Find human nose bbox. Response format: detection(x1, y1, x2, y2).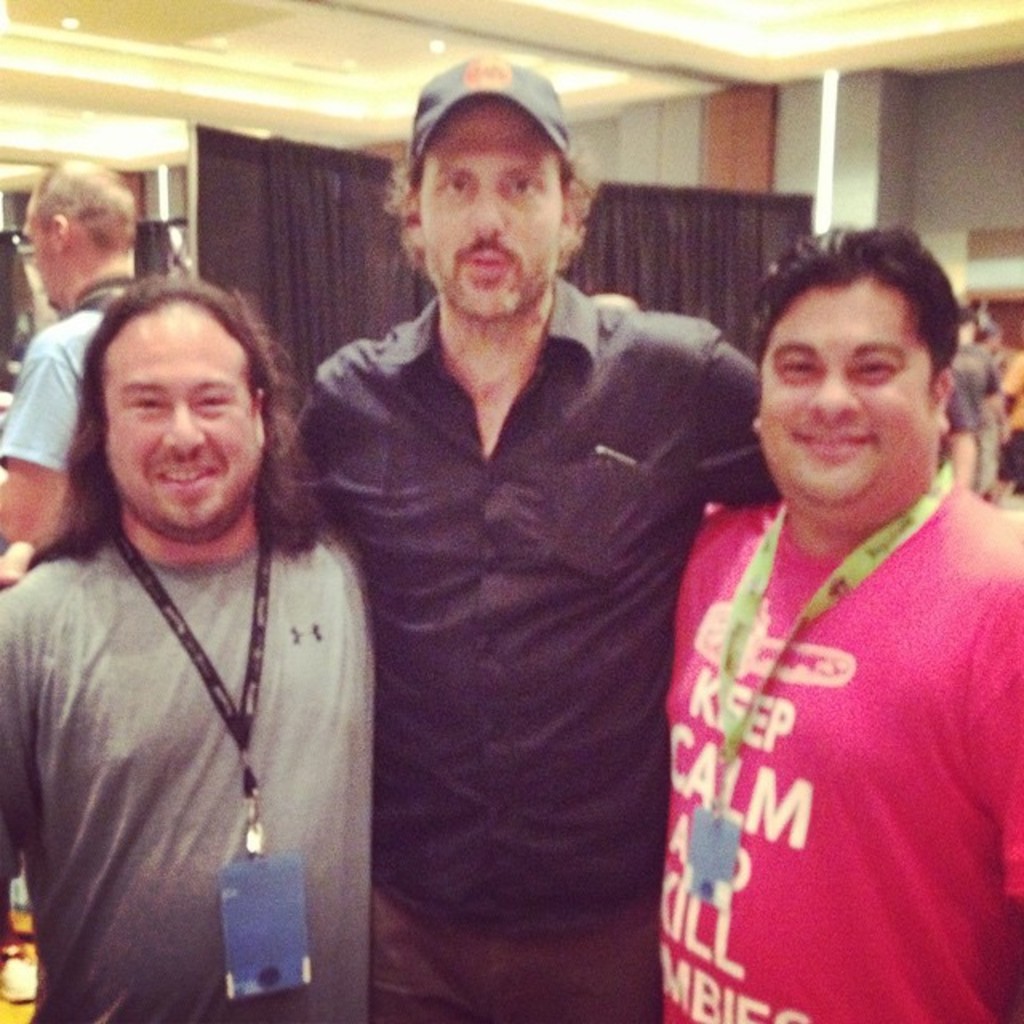
detection(162, 405, 205, 451).
